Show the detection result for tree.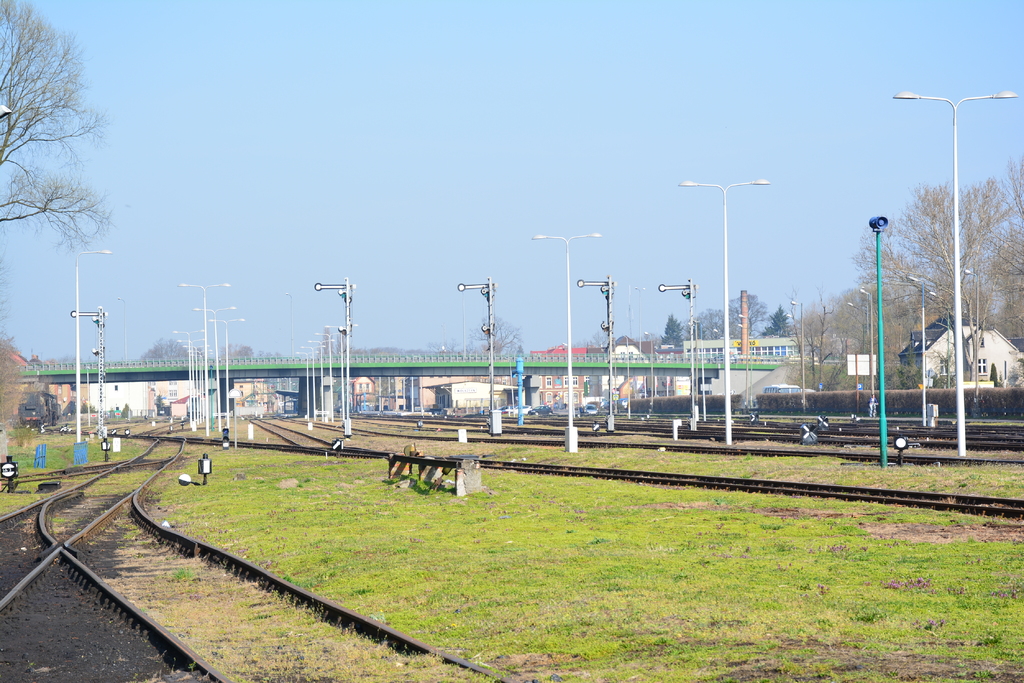
region(863, 159, 1023, 392).
